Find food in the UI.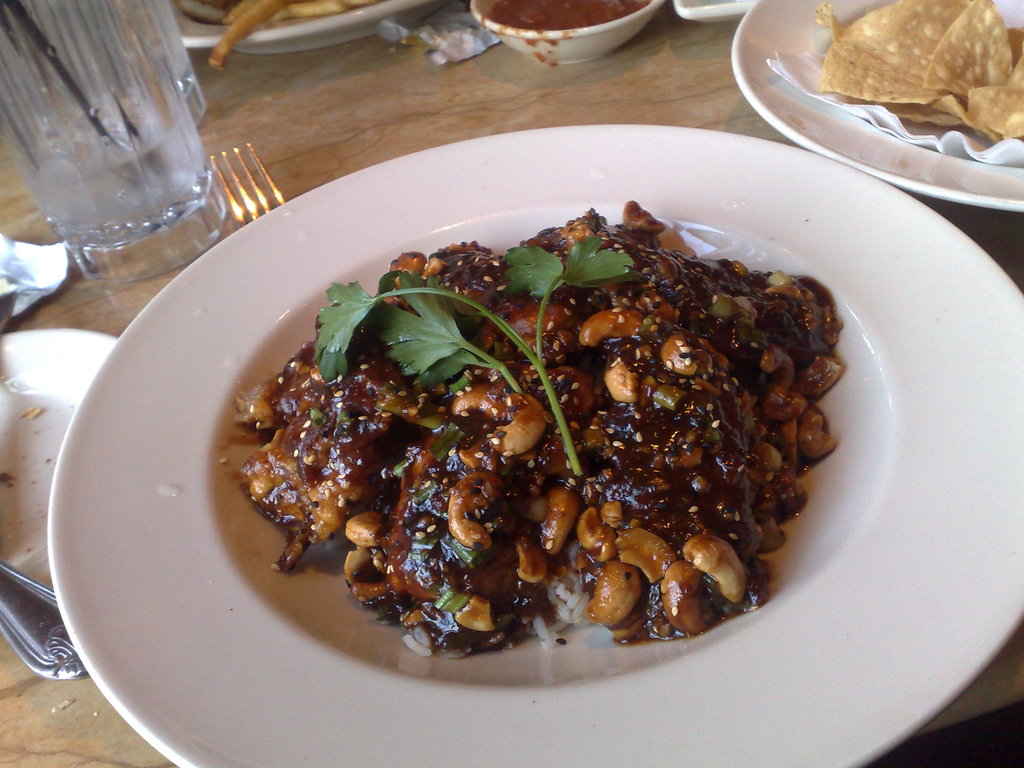
UI element at box=[244, 204, 828, 684].
